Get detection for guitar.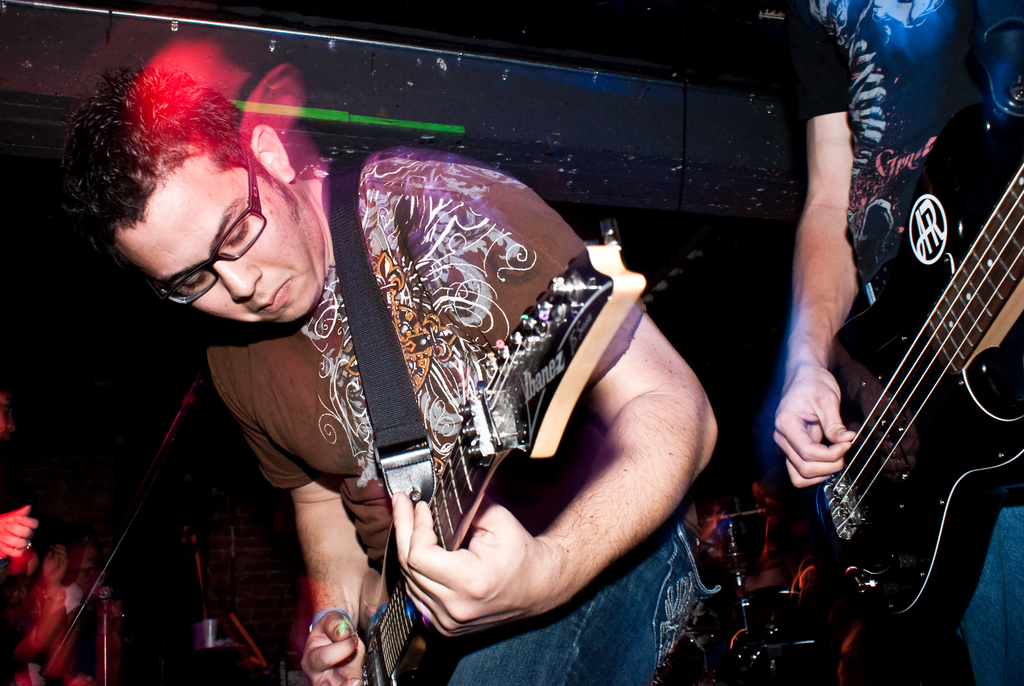
Detection: x1=362, y1=245, x2=646, y2=685.
